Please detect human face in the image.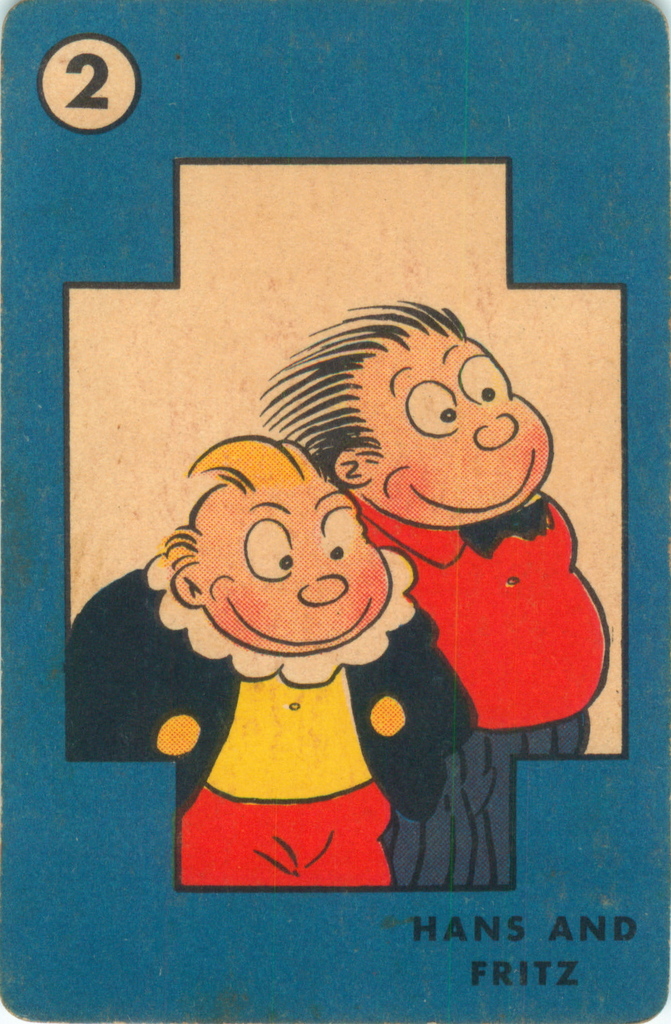
box(194, 478, 395, 655).
